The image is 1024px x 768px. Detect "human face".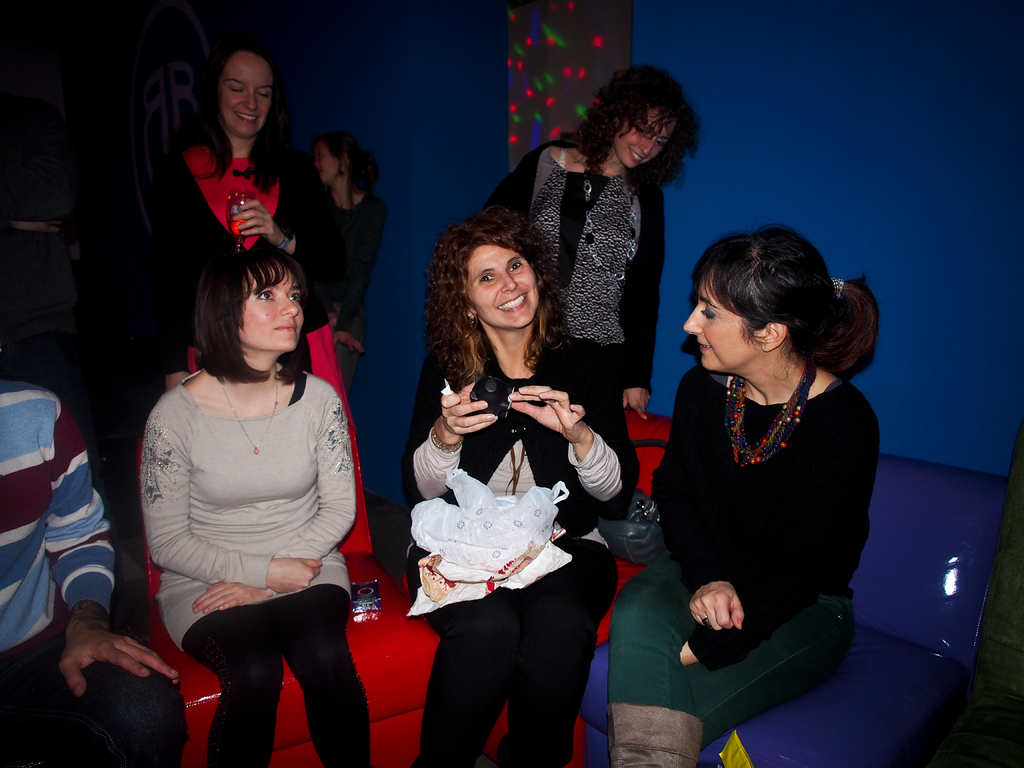
Detection: BBox(684, 284, 755, 368).
